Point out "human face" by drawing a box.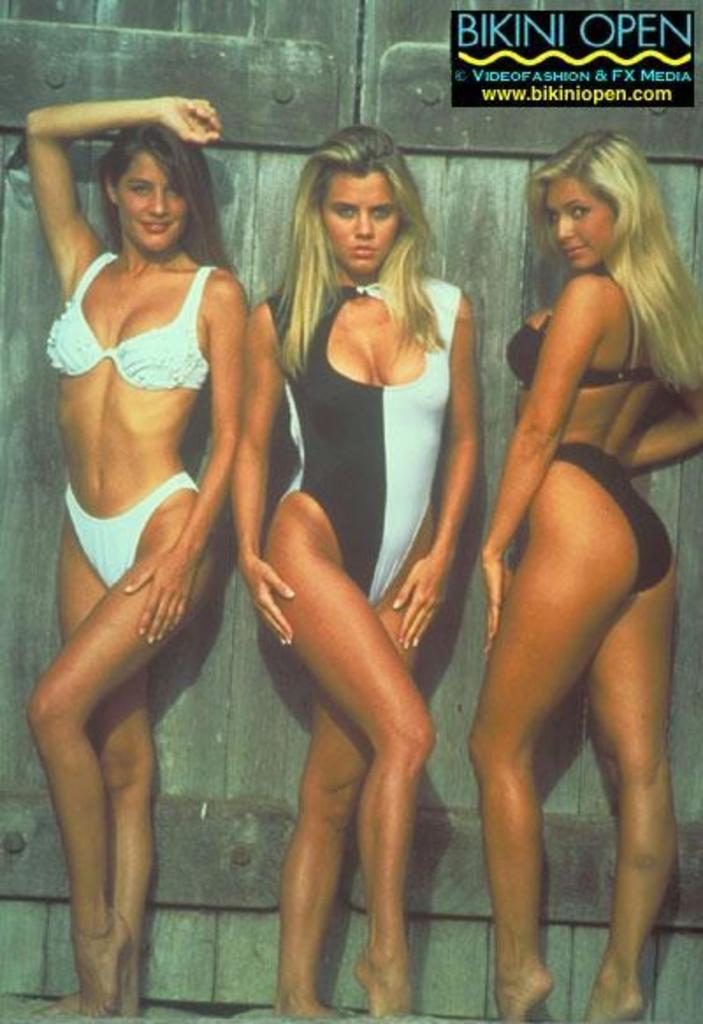
pyautogui.locateOnScreen(114, 149, 186, 251).
